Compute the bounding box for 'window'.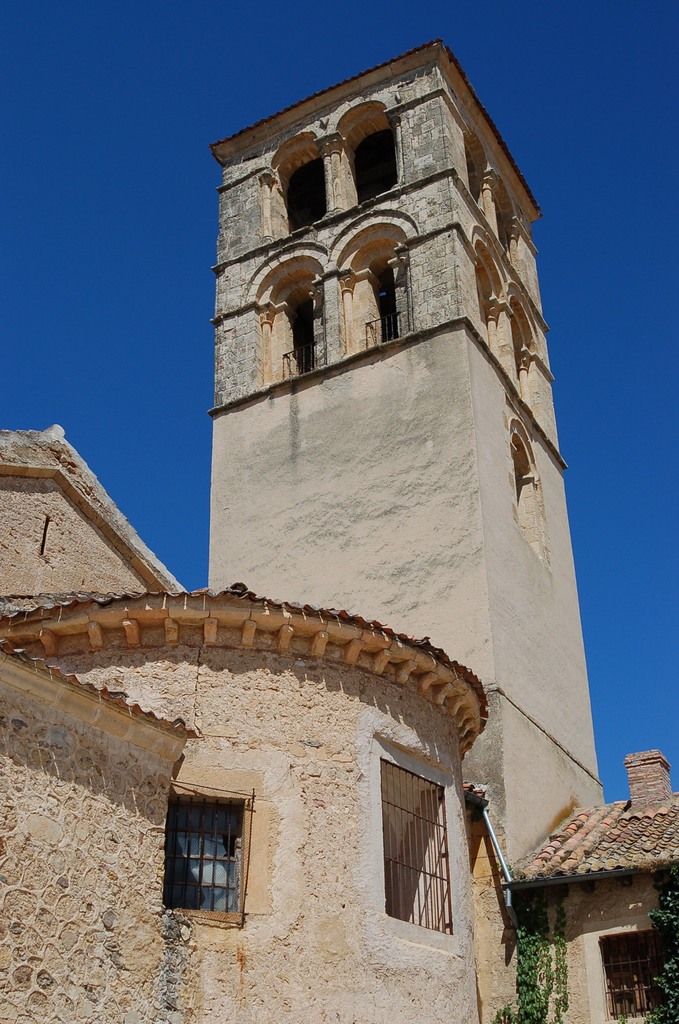
348,247,413,352.
